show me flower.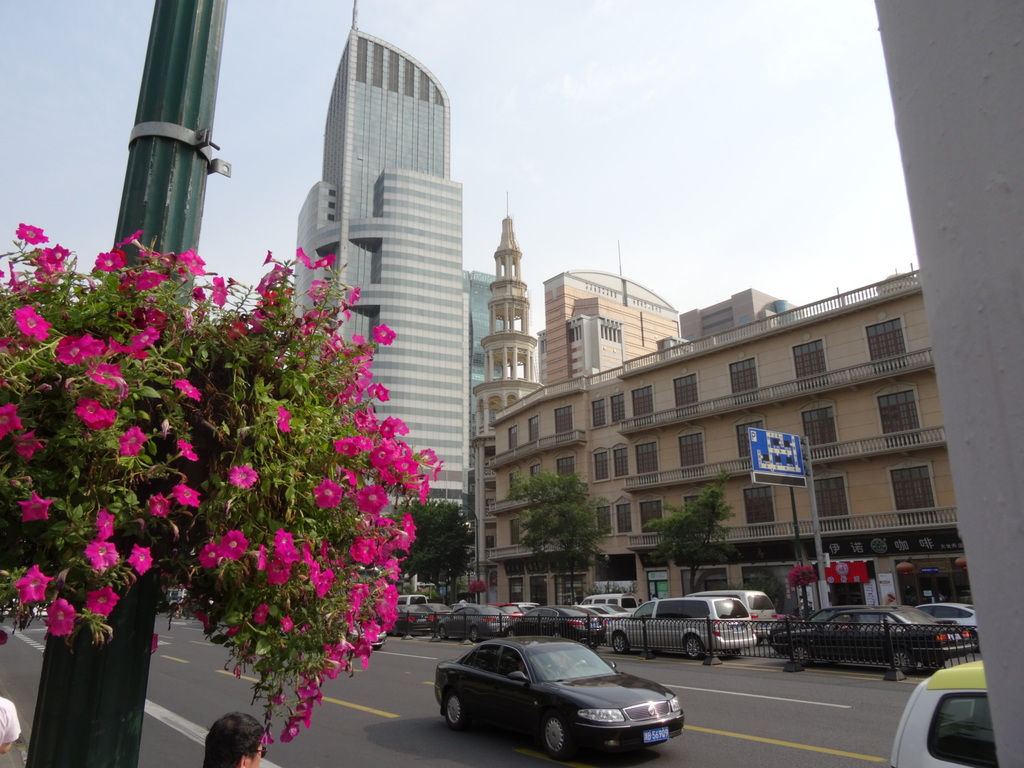
flower is here: bbox=[213, 277, 226, 305].
